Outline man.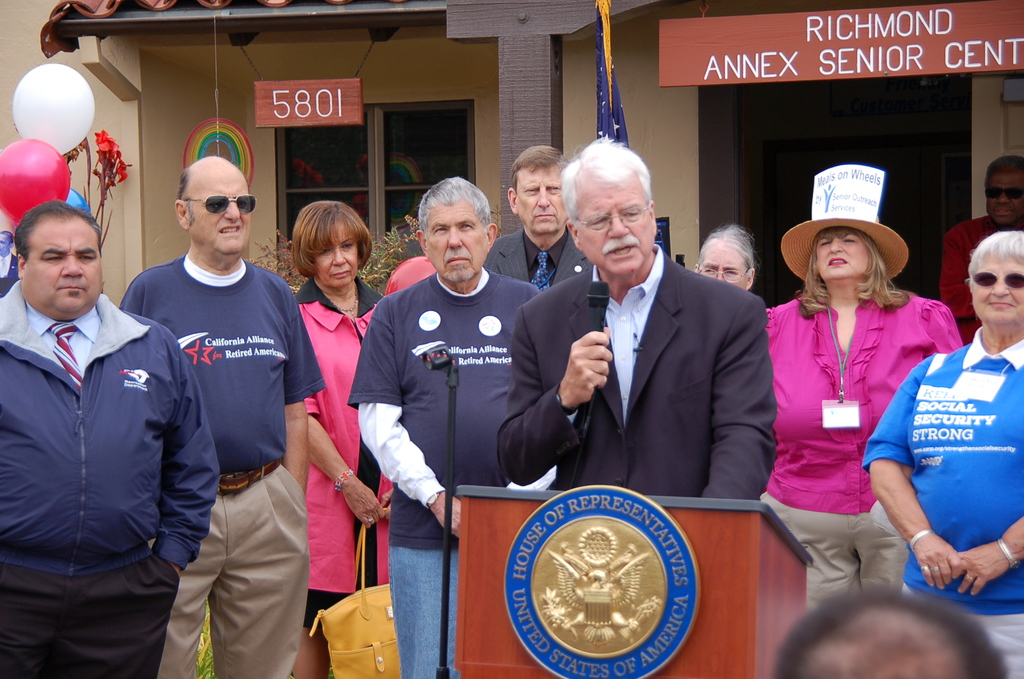
Outline: rect(117, 156, 328, 678).
